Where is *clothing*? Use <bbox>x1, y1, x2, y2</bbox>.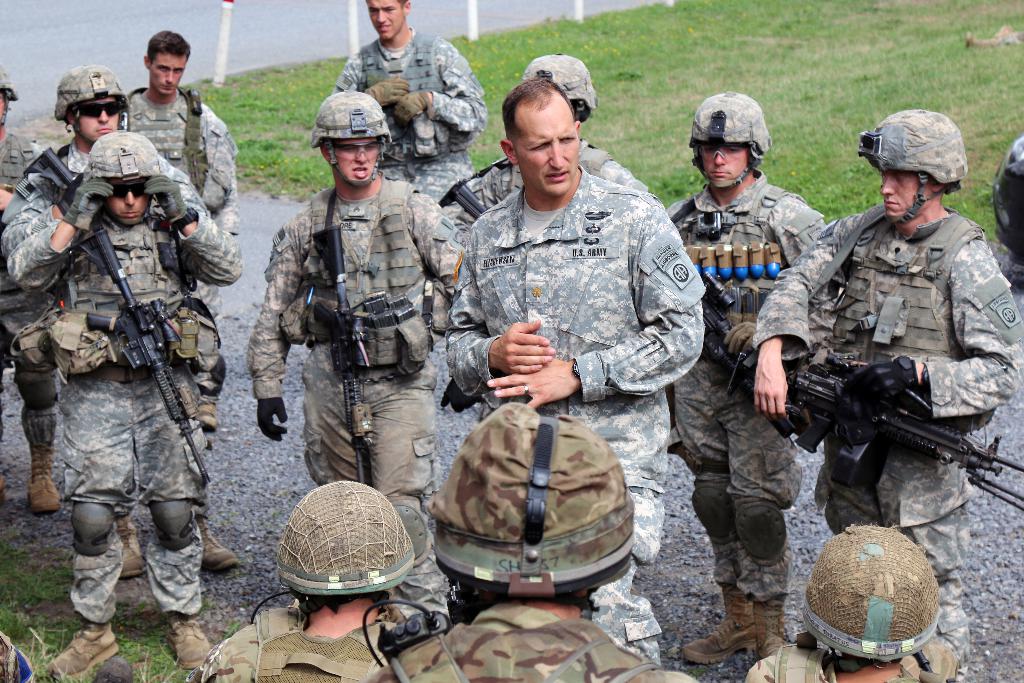
<bbox>17, 140, 224, 637</bbox>.
